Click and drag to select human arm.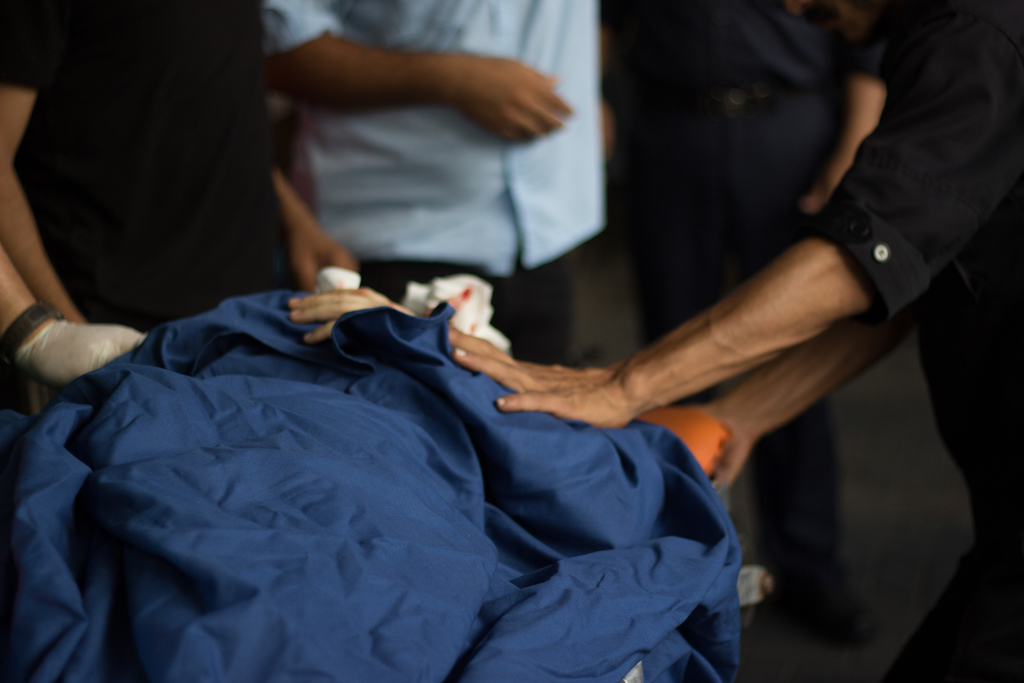
Selection: box=[284, 268, 490, 353].
